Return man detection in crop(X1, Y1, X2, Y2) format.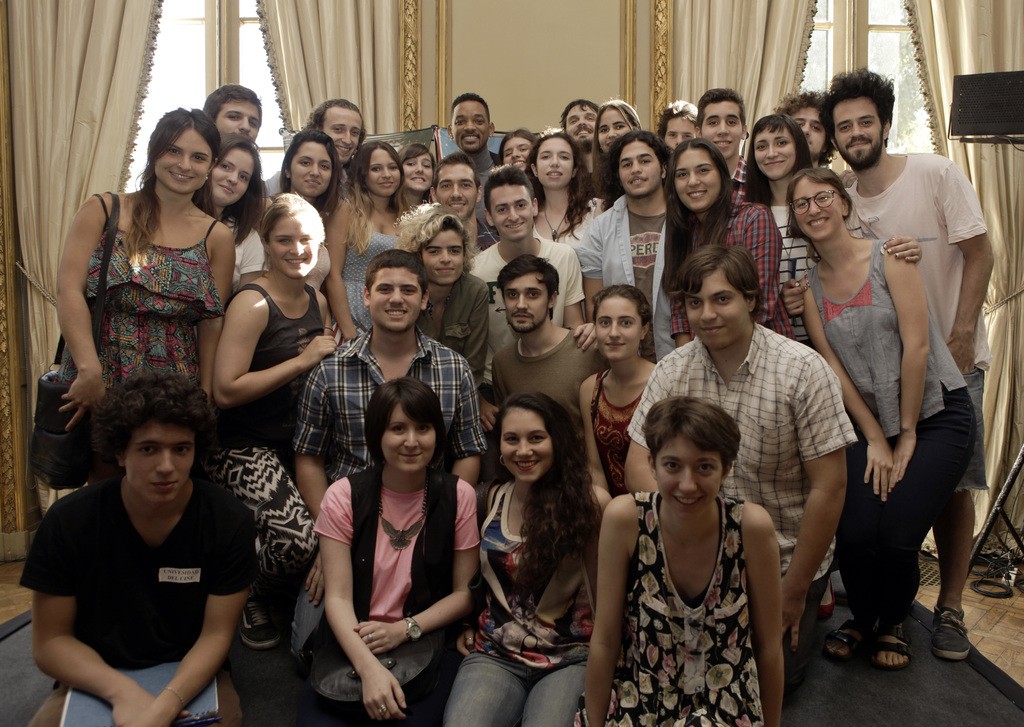
crop(426, 152, 500, 257).
